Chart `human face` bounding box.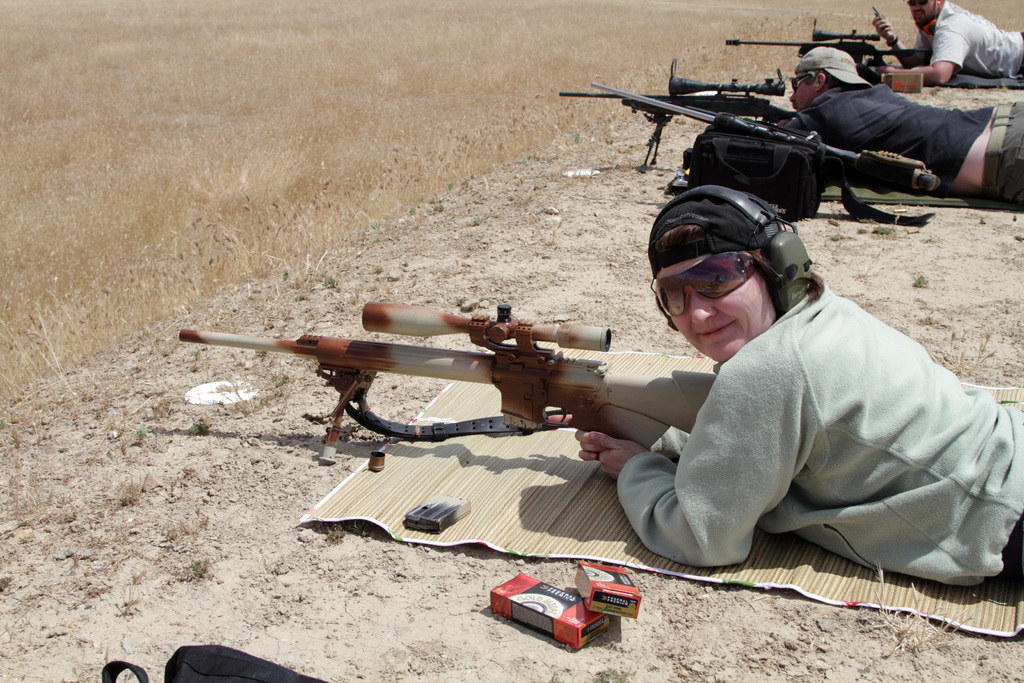
Charted: left=794, top=76, right=818, bottom=108.
